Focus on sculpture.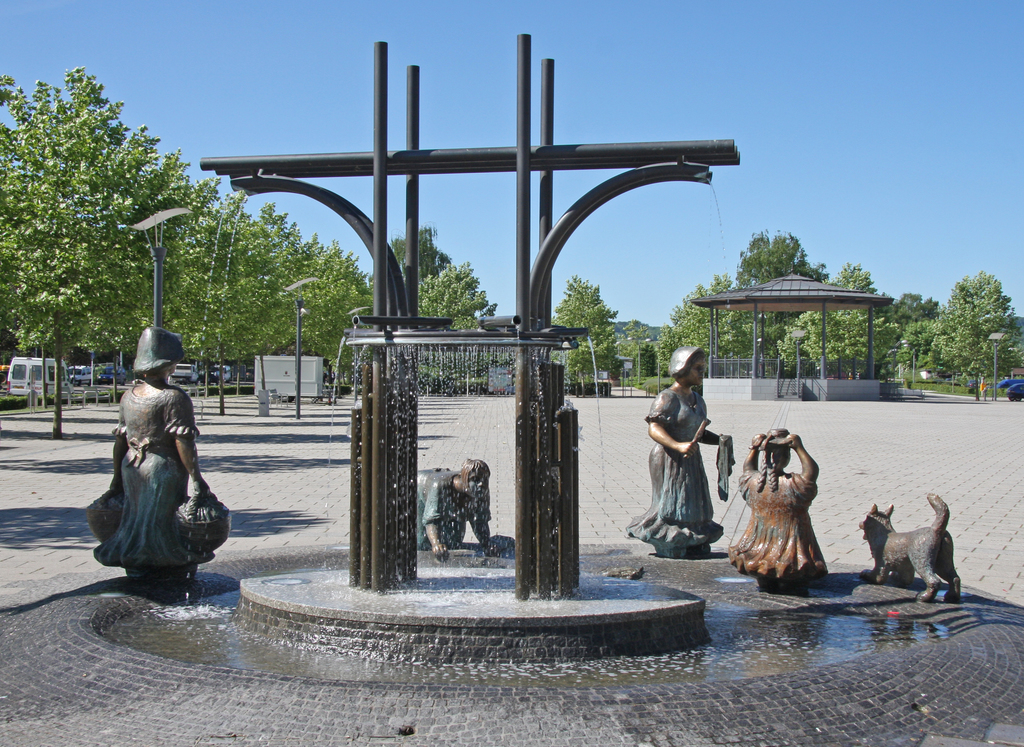
Focused at 623/349/731/559.
